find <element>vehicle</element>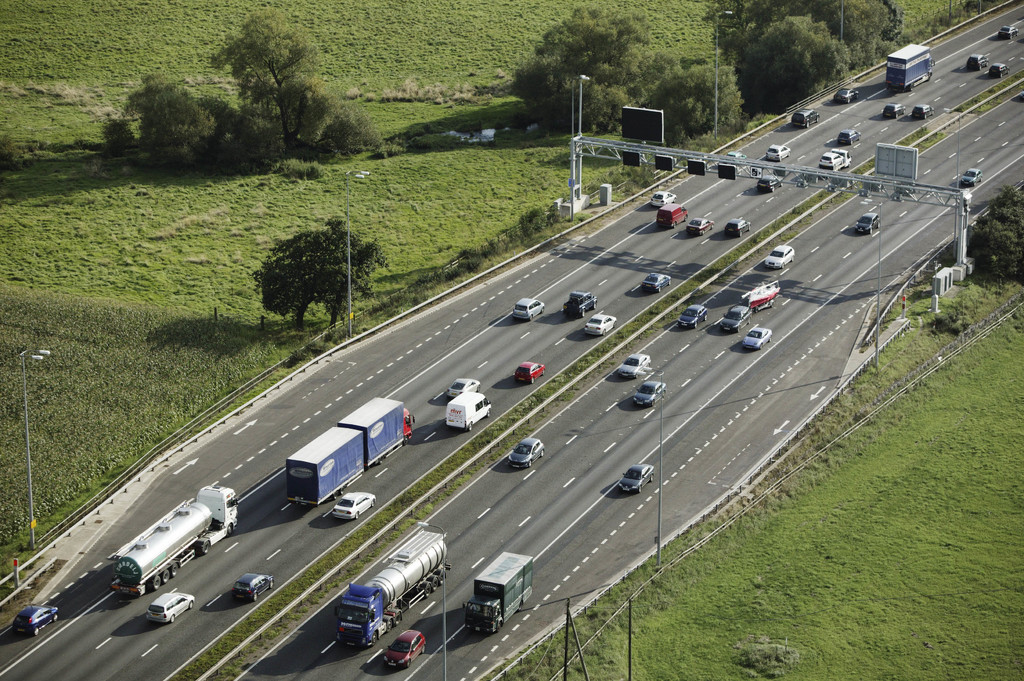
<bbox>790, 108, 818, 129</bbox>
